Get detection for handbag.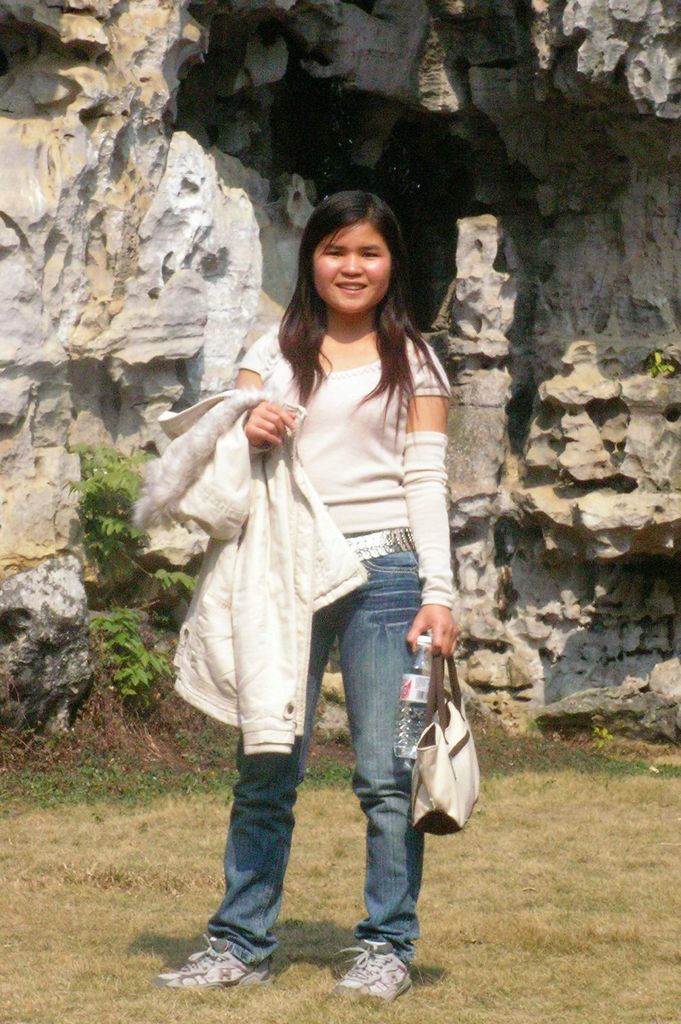
Detection: (x1=409, y1=645, x2=477, y2=839).
